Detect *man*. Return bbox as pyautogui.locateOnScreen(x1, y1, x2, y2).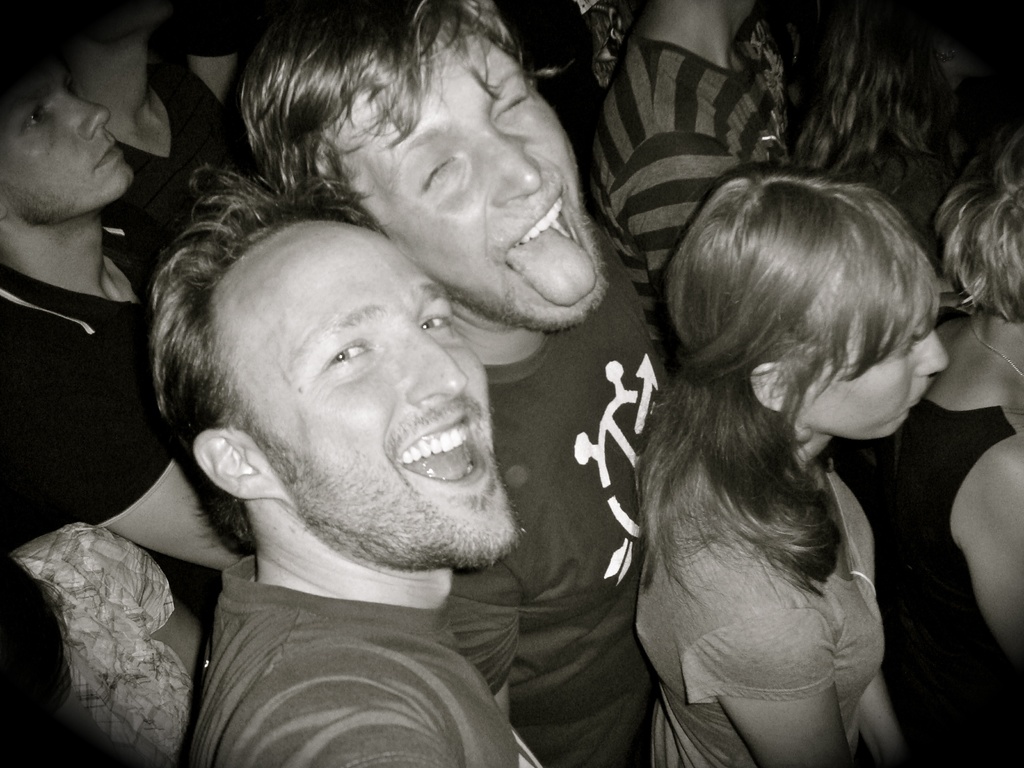
pyautogui.locateOnScreen(148, 166, 542, 767).
